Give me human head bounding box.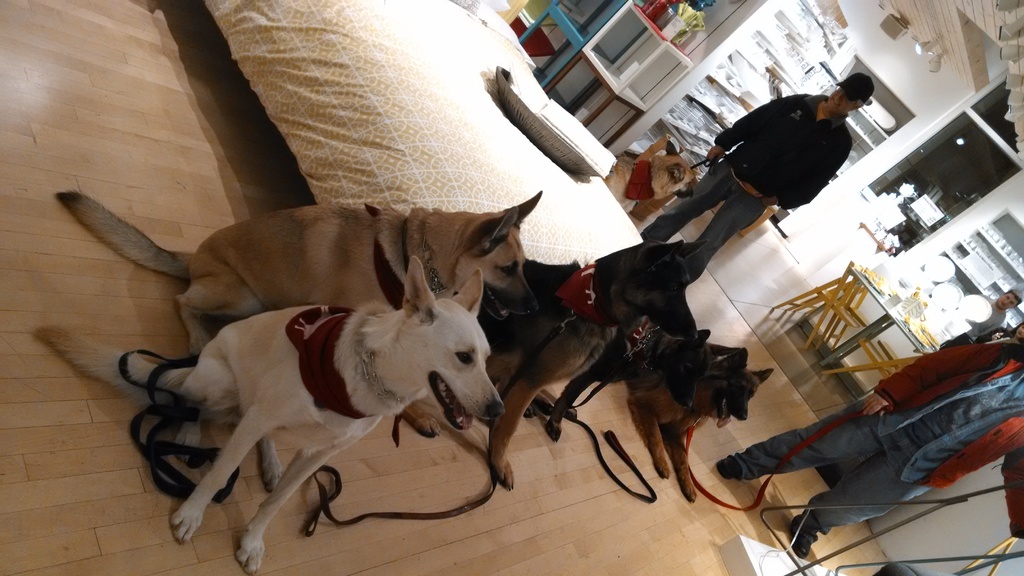
822 63 883 120.
